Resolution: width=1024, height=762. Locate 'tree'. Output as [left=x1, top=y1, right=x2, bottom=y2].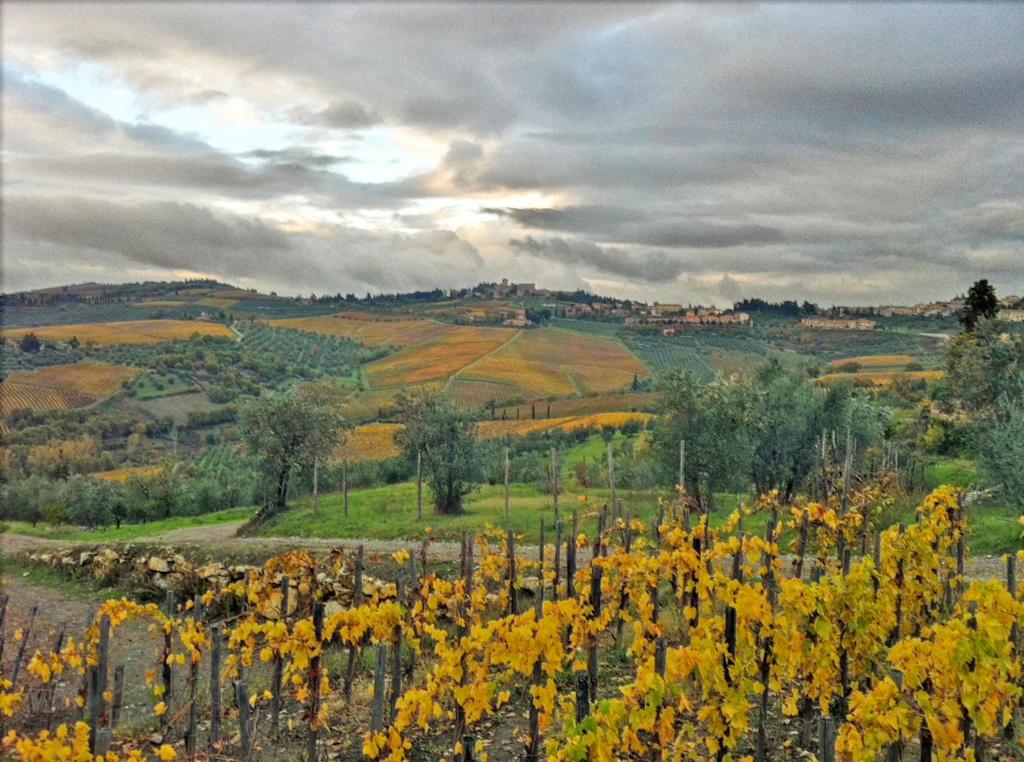
[left=805, top=362, right=854, bottom=508].
